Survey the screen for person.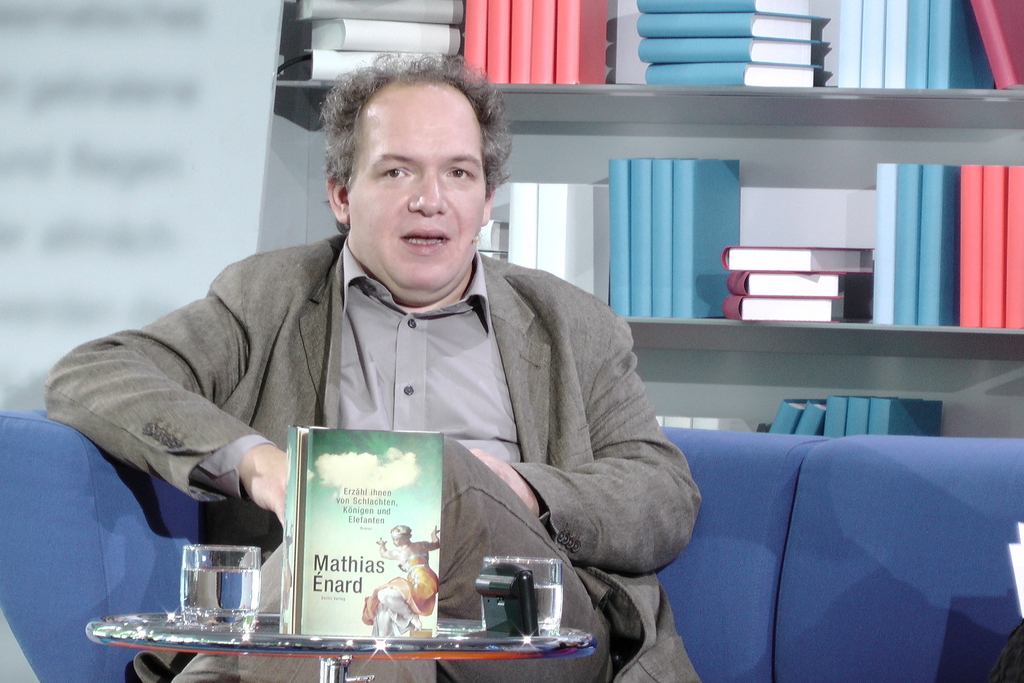
Survey found: BBox(116, 78, 732, 654).
